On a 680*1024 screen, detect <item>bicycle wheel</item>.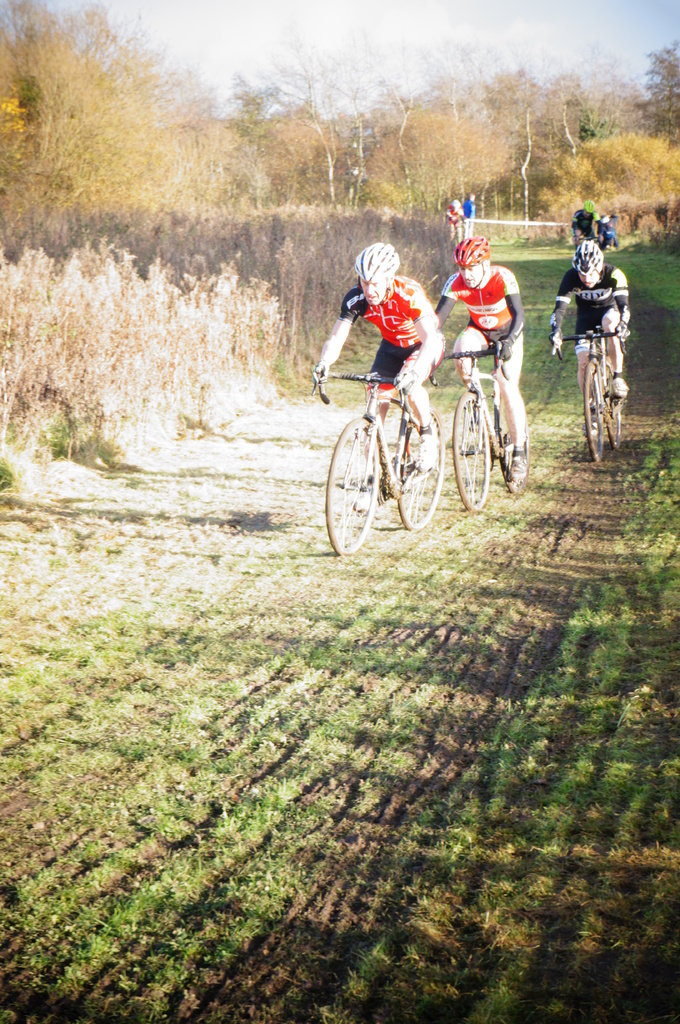
detection(394, 407, 445, 531).
